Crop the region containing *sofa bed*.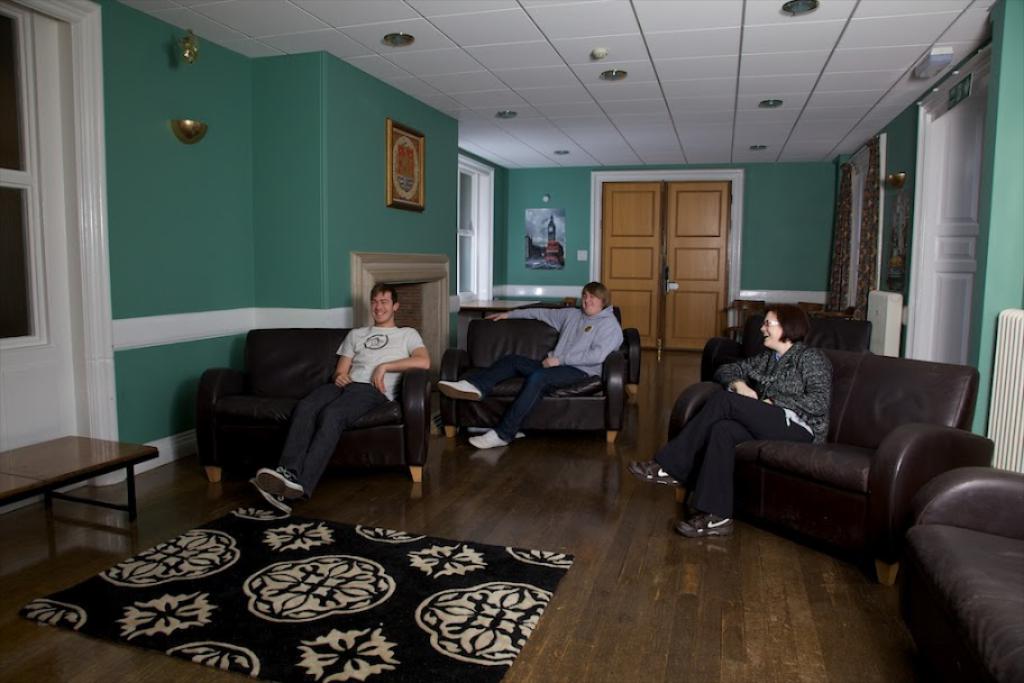
Crop region: {"left": 659, "top": 335, "right": 1000, "bottom": 589}.
